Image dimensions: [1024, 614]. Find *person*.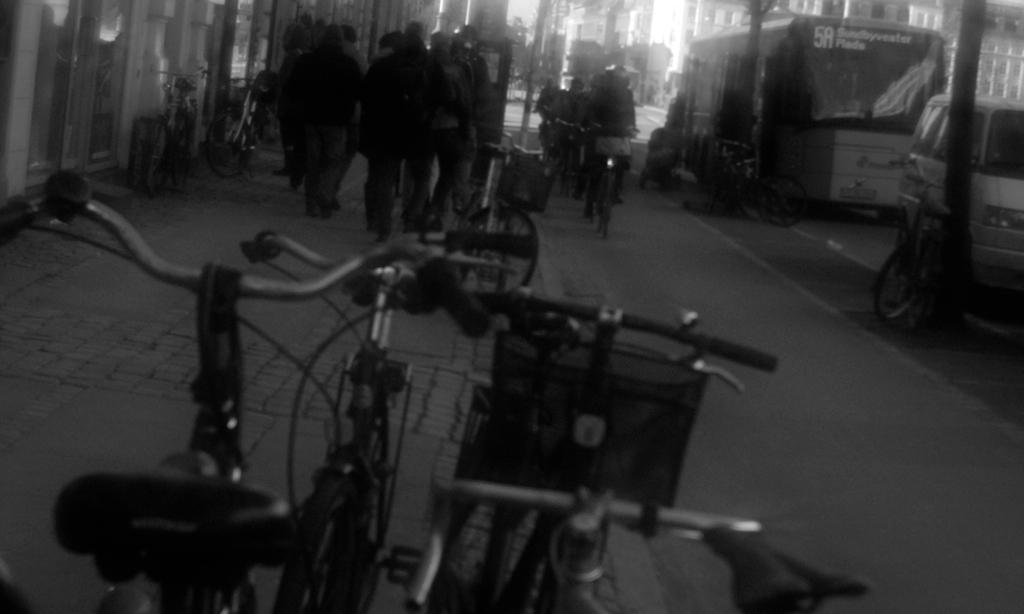
Rect(298, 19, 362, 222).
